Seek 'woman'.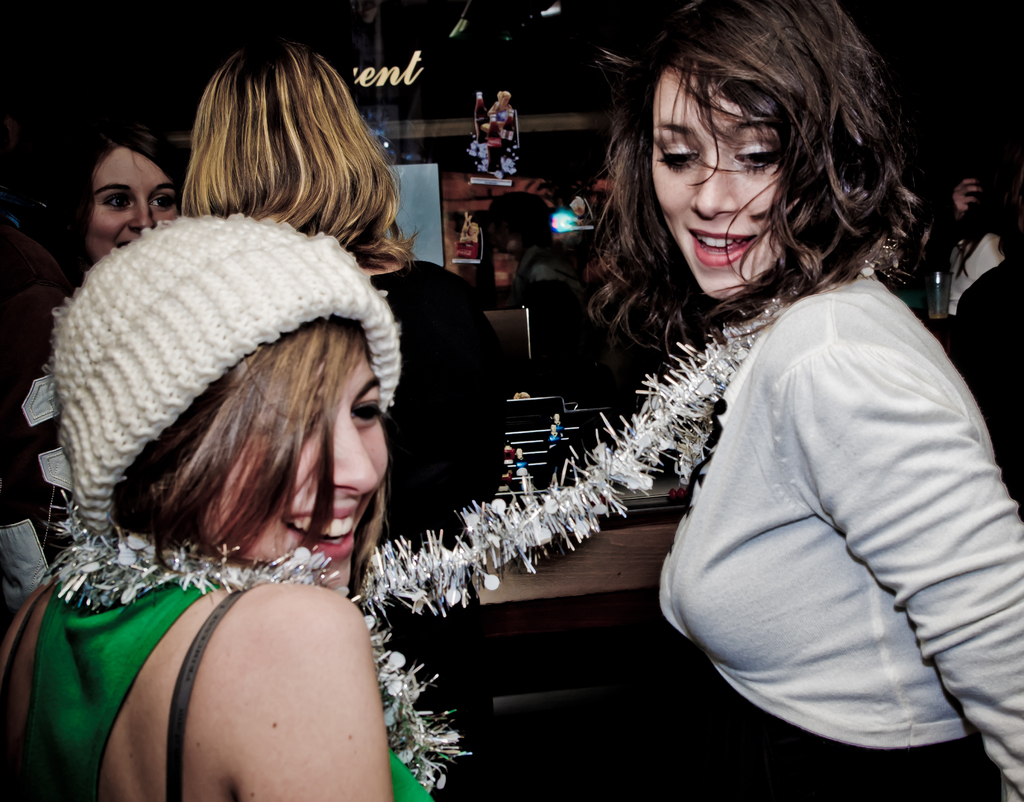
{"left": 630, "top": 0, "right": 1023, "bottom": 801}.
